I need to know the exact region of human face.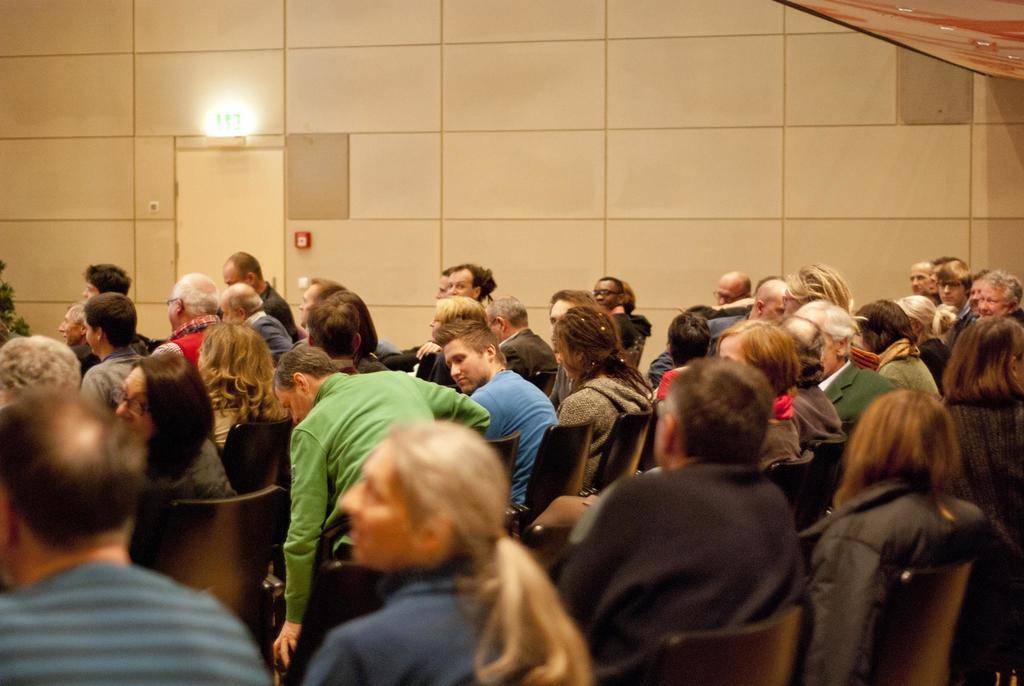
Region: {"left": 763, "top": 293, "right": 786, "bottom": 322}.
